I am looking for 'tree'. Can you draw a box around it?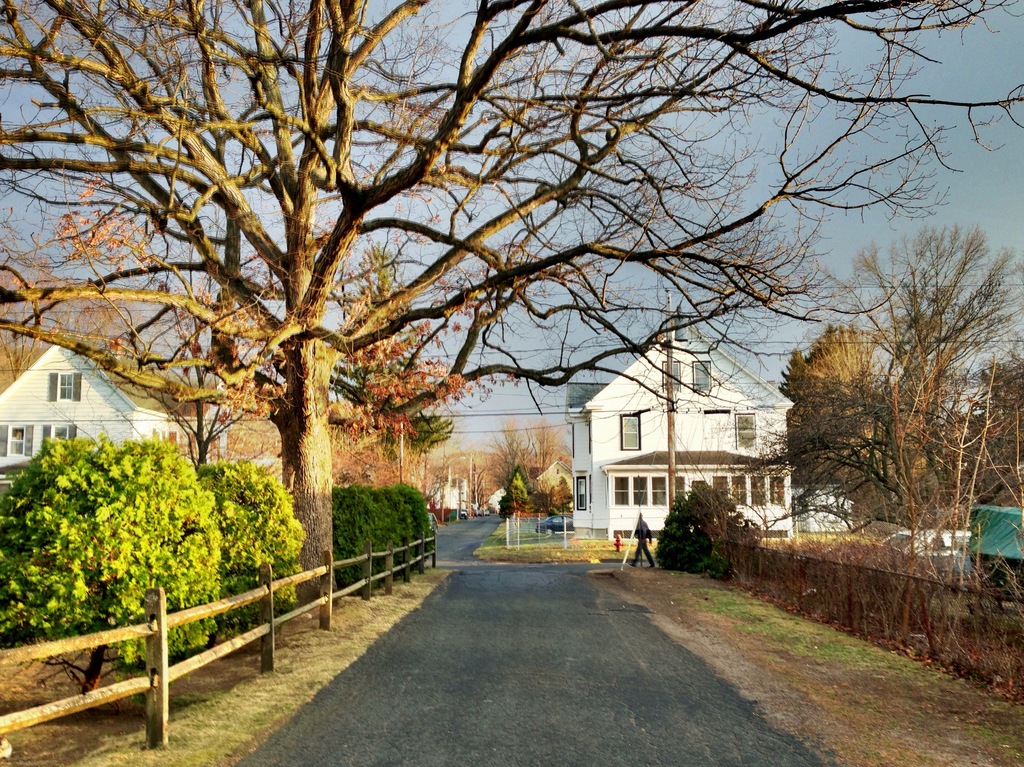
Sure, the bounding box is locate(525, 469, 552, 527).
